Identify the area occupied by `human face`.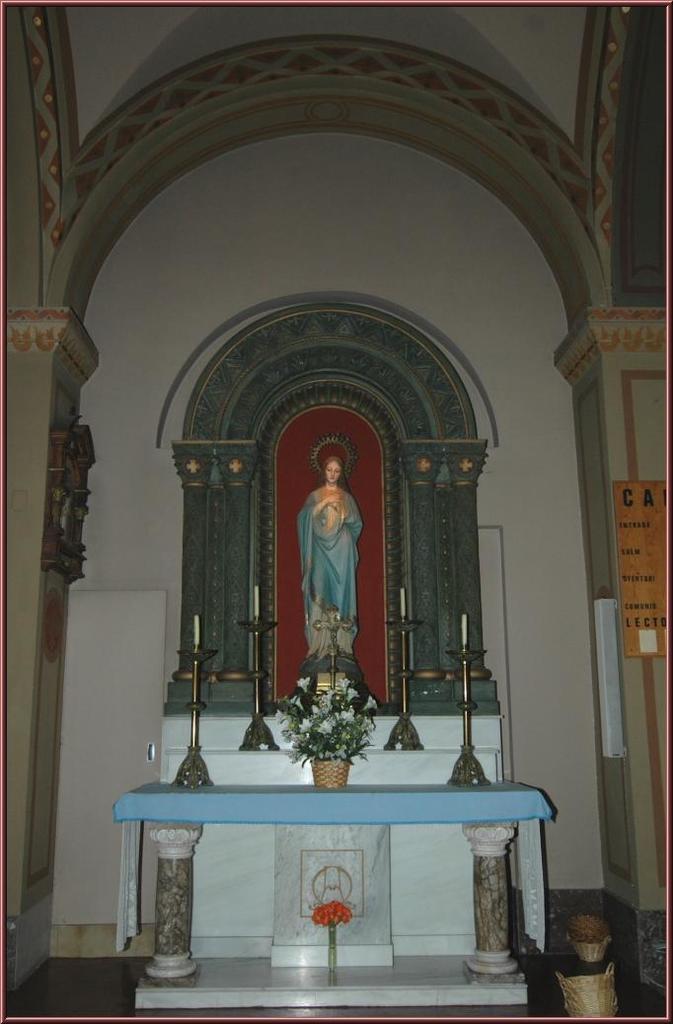
Area: 325,463,341,486.
